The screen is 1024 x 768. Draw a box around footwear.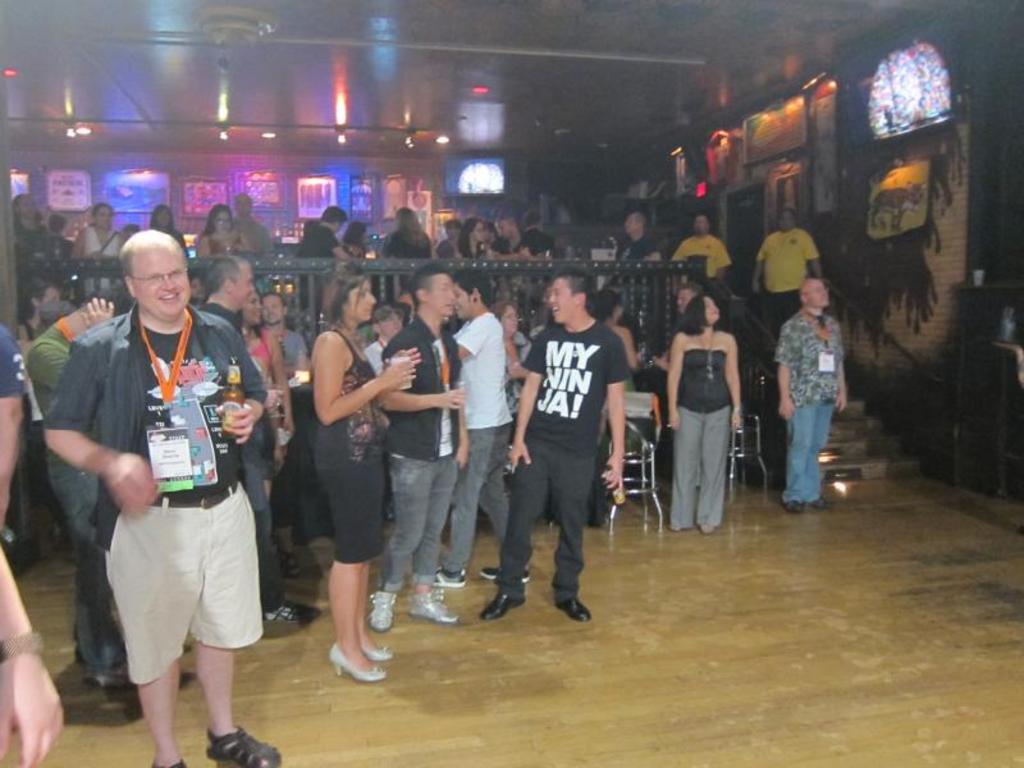
(x1=410, y1=591, x2=454, y2=626).
